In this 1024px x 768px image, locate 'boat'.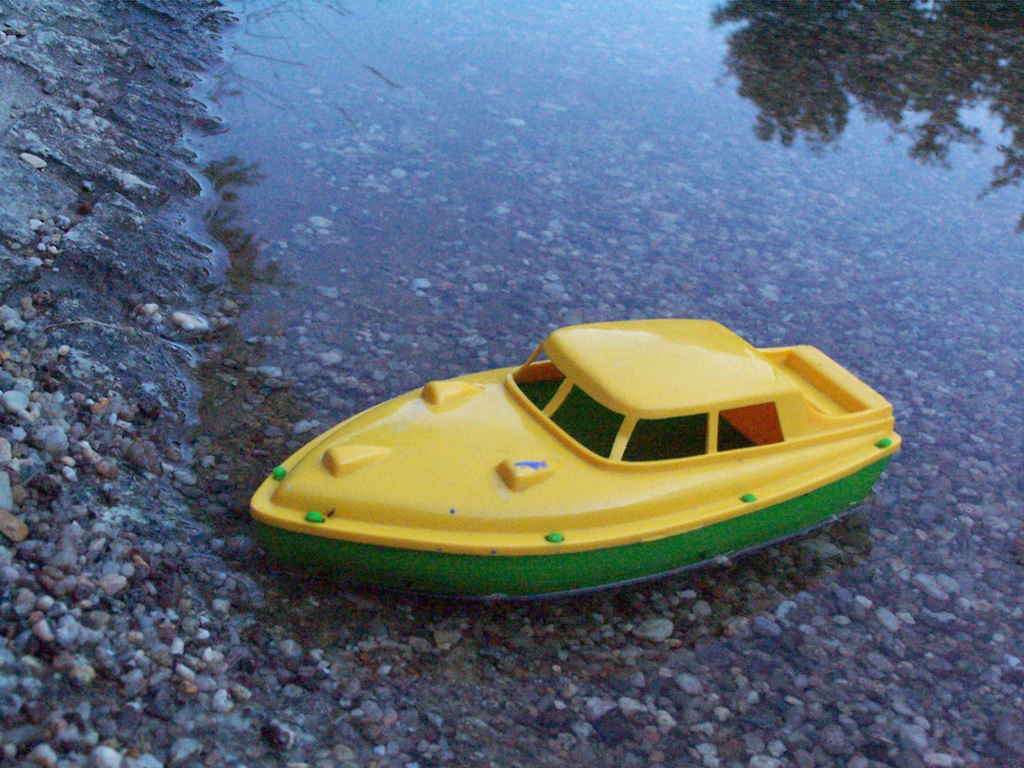
Bounding box: [232, 335, 932, 598].
